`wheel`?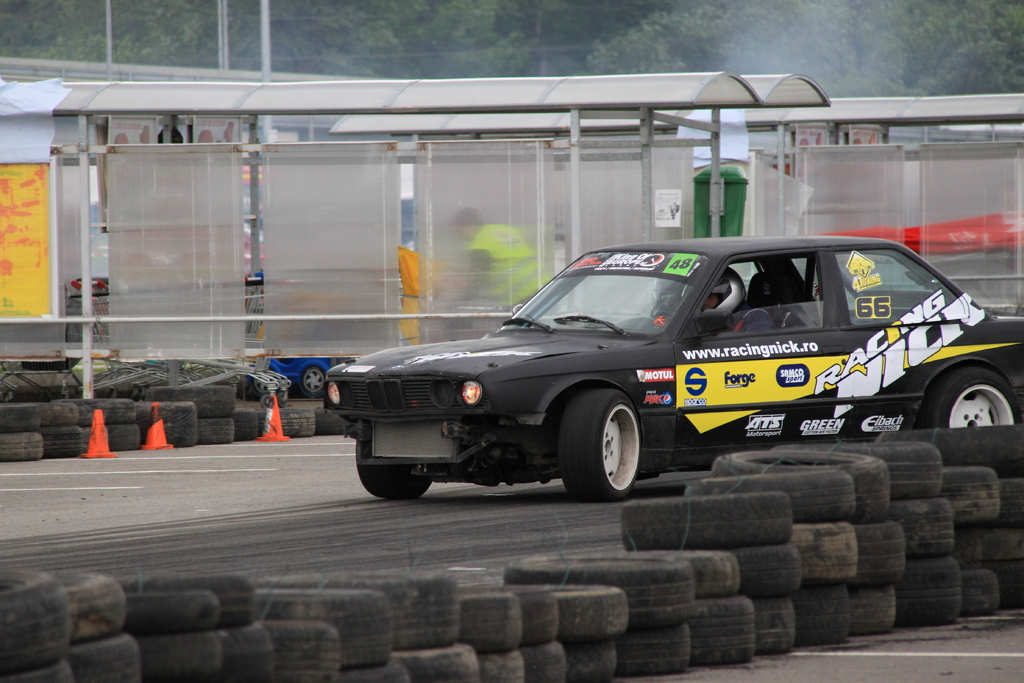
box=[653, 313, 684, 318]
